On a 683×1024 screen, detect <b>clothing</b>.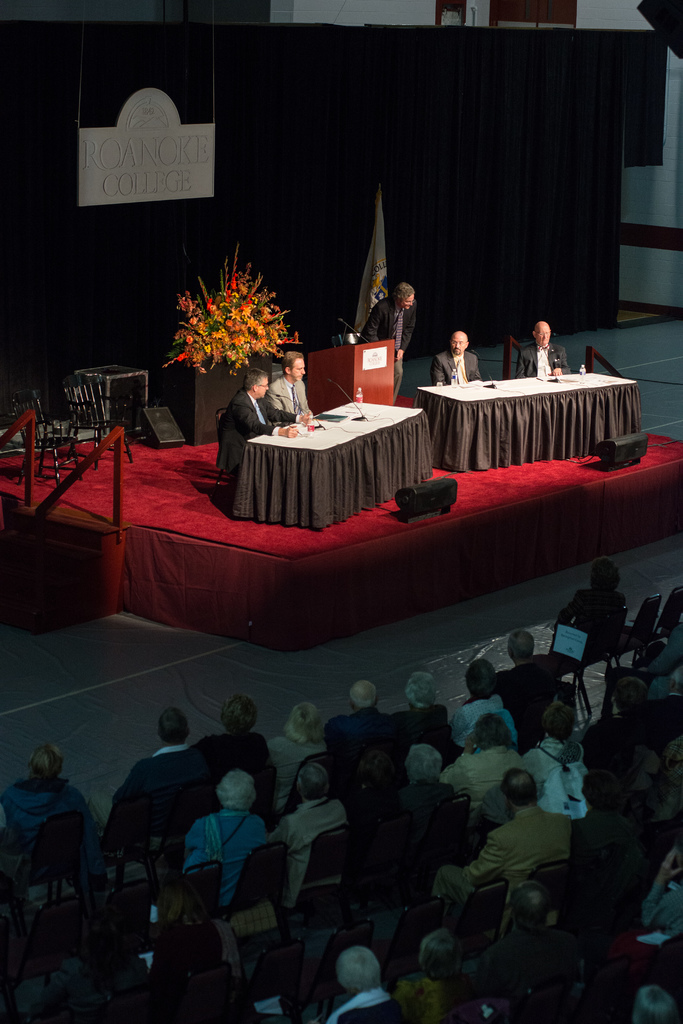
left=97, top=746, right=209, bottom=843.
